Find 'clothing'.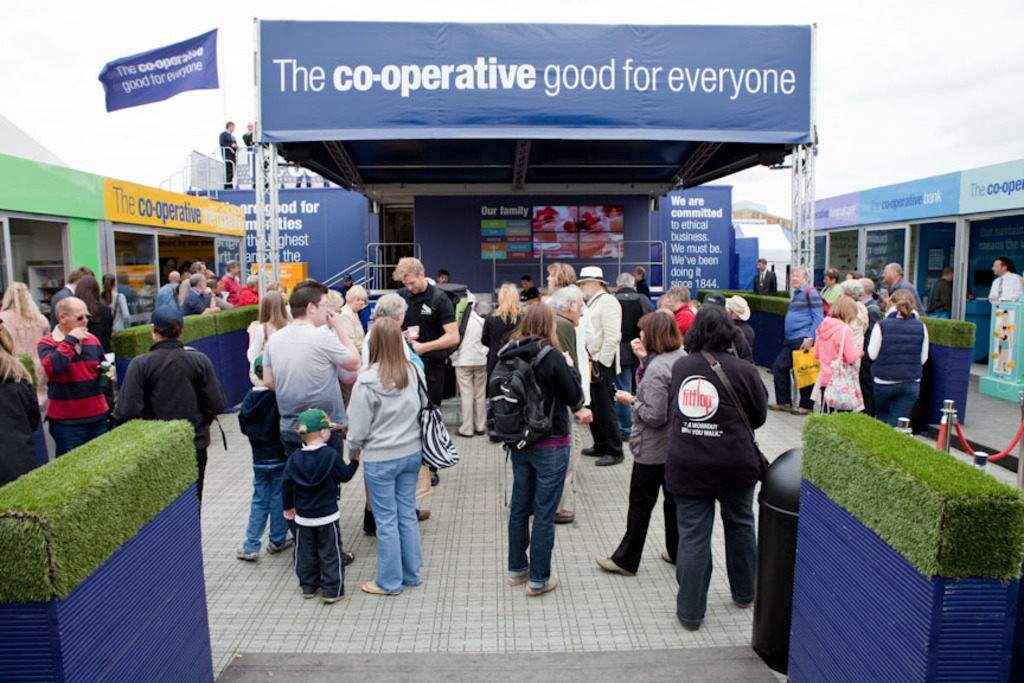
{"x1": 658, "y1": 345, "x2": 766, "y2": 631}.
